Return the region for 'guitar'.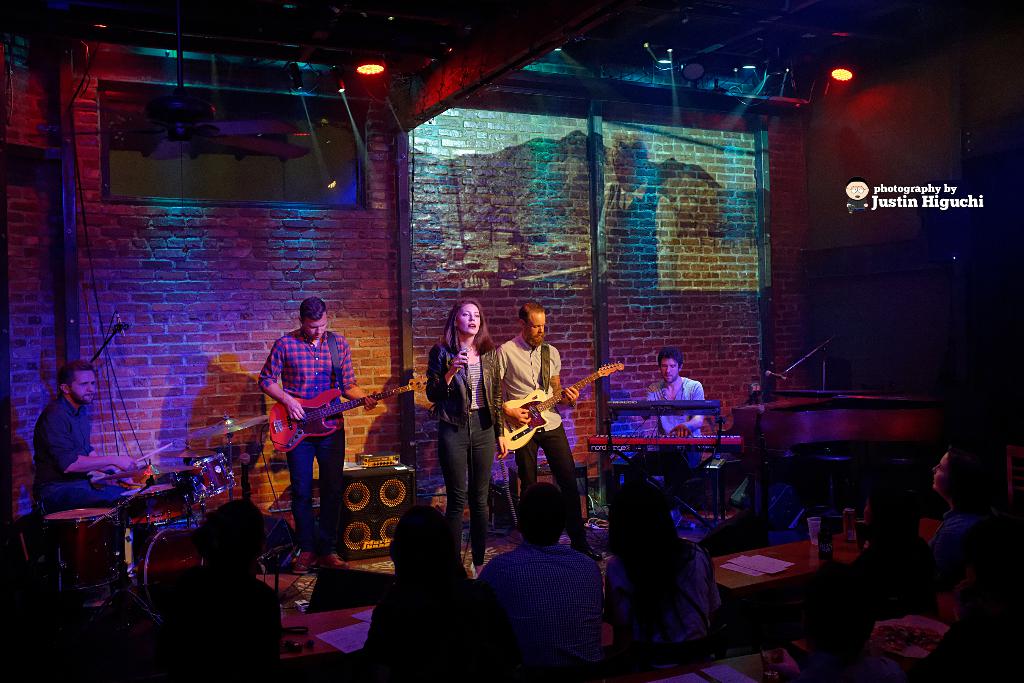
<region>262, 356, 428, 459</region>.
